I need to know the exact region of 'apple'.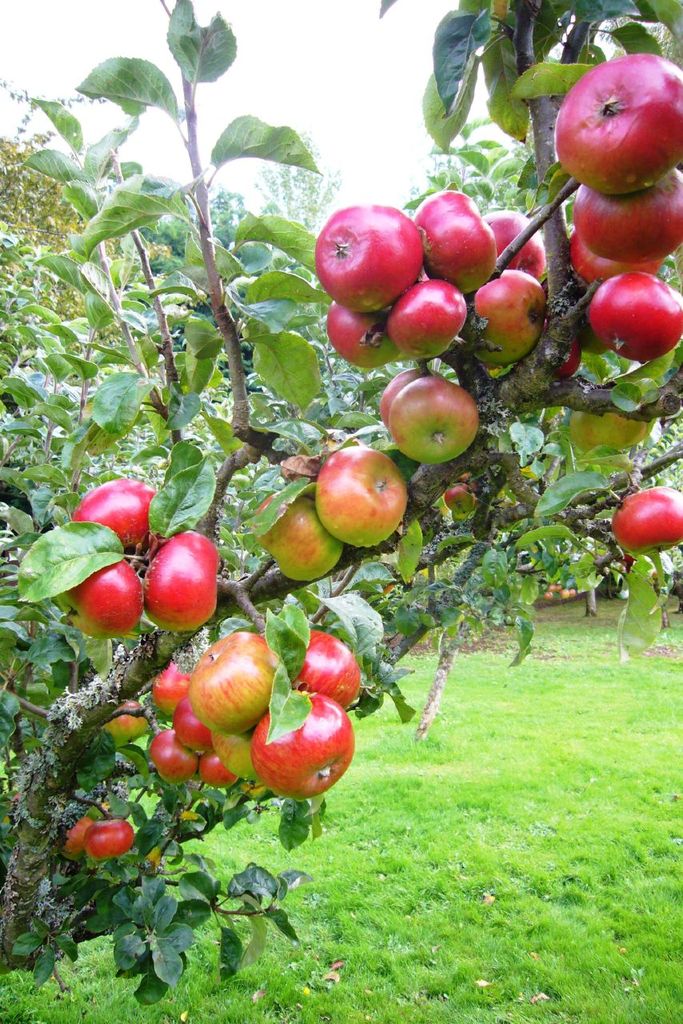
Region: box(330, 190, 438, 304).
